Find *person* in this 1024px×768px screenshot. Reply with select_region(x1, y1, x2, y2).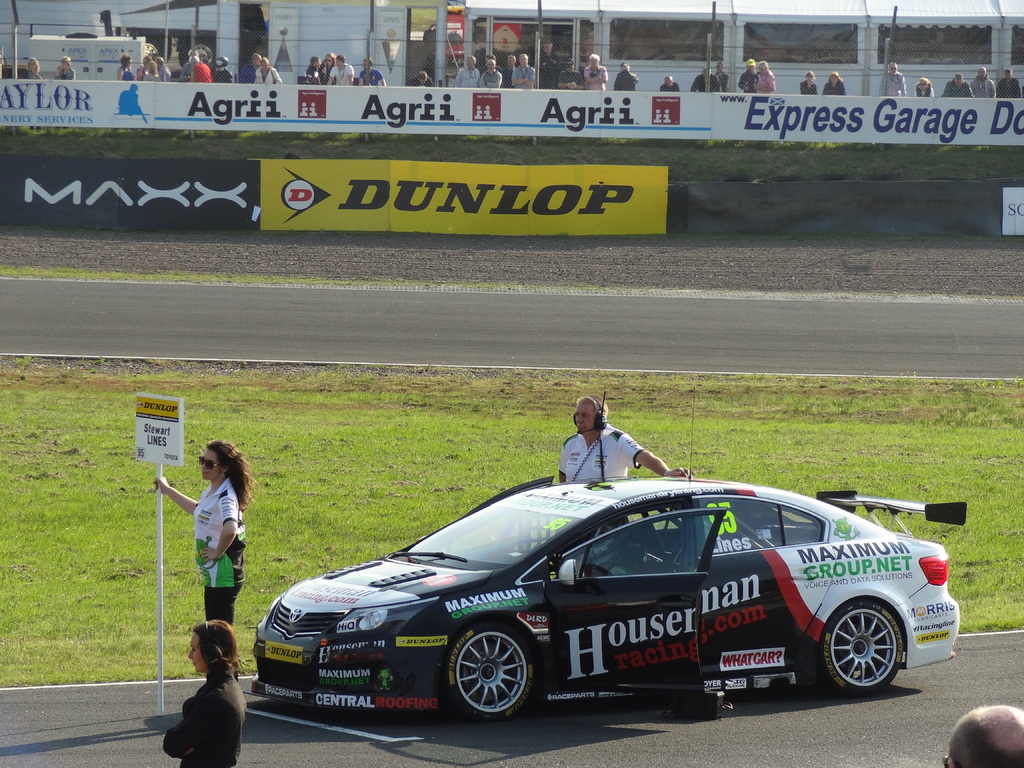
select_region(411, 69, 432, 86).
